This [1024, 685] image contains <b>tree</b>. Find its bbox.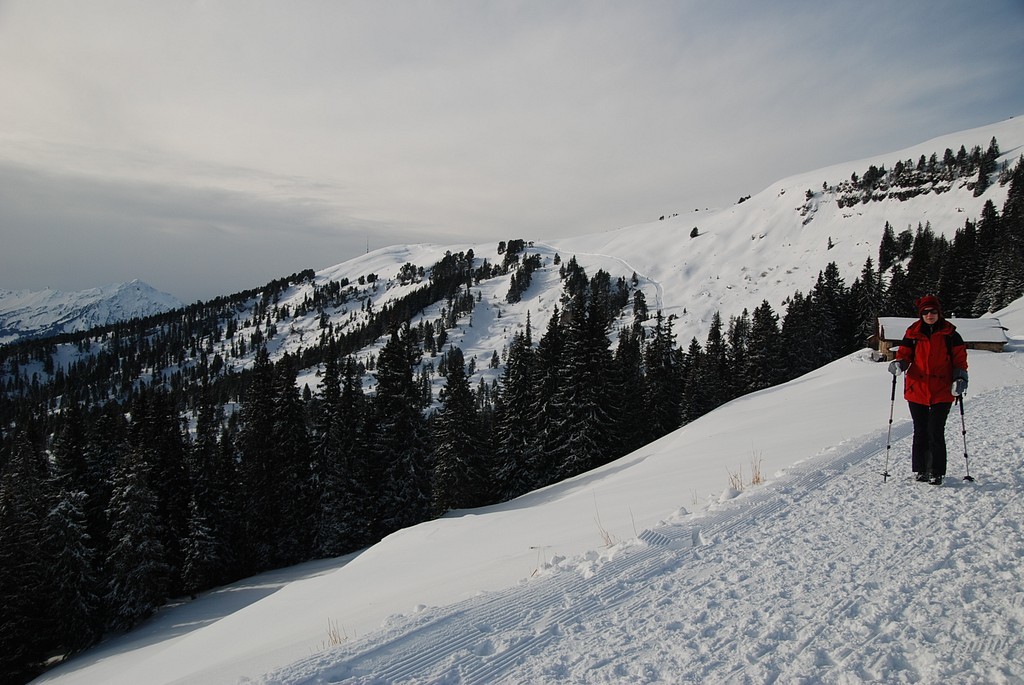
<box>532,249,657,435</box>.
